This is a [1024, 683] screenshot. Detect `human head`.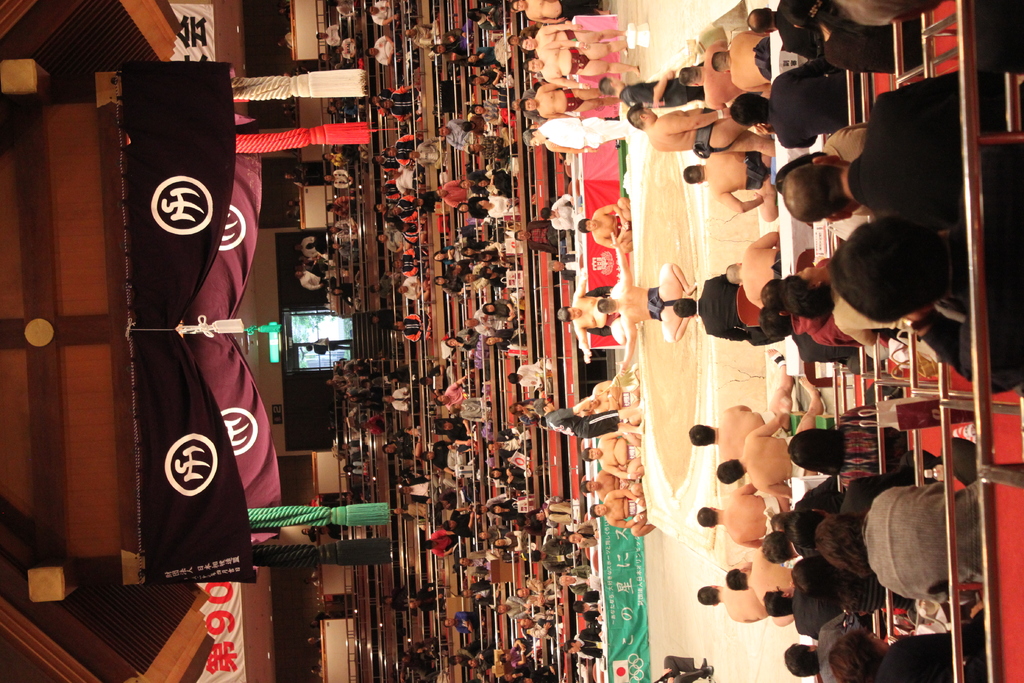
x1=511 y1=0 x2=528 y2=12.
